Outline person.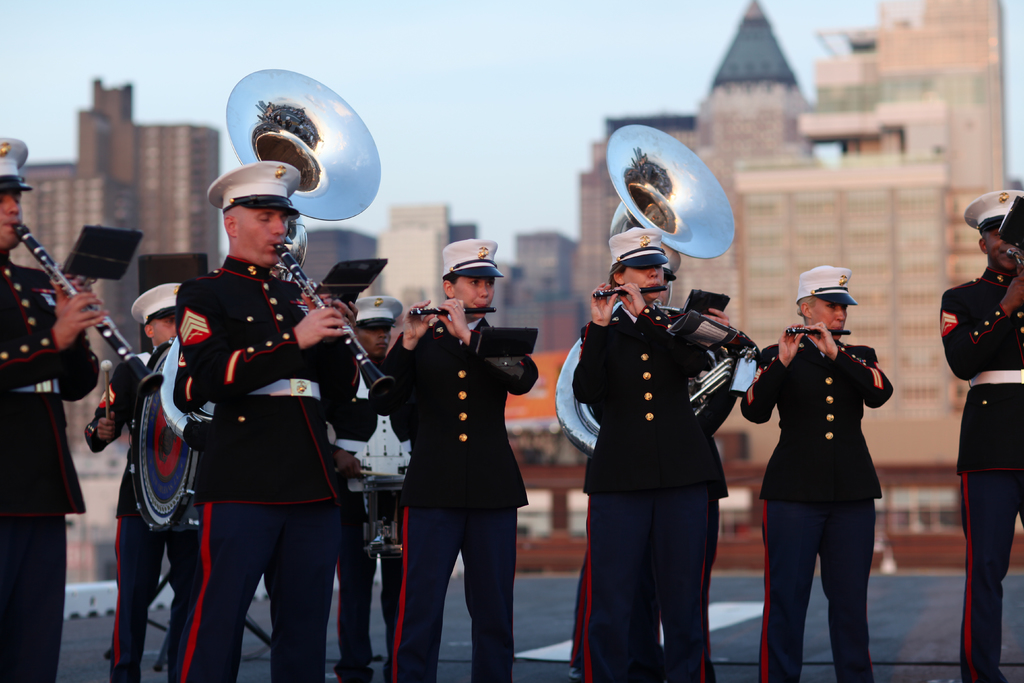
Outline: 731:265:899:682.
